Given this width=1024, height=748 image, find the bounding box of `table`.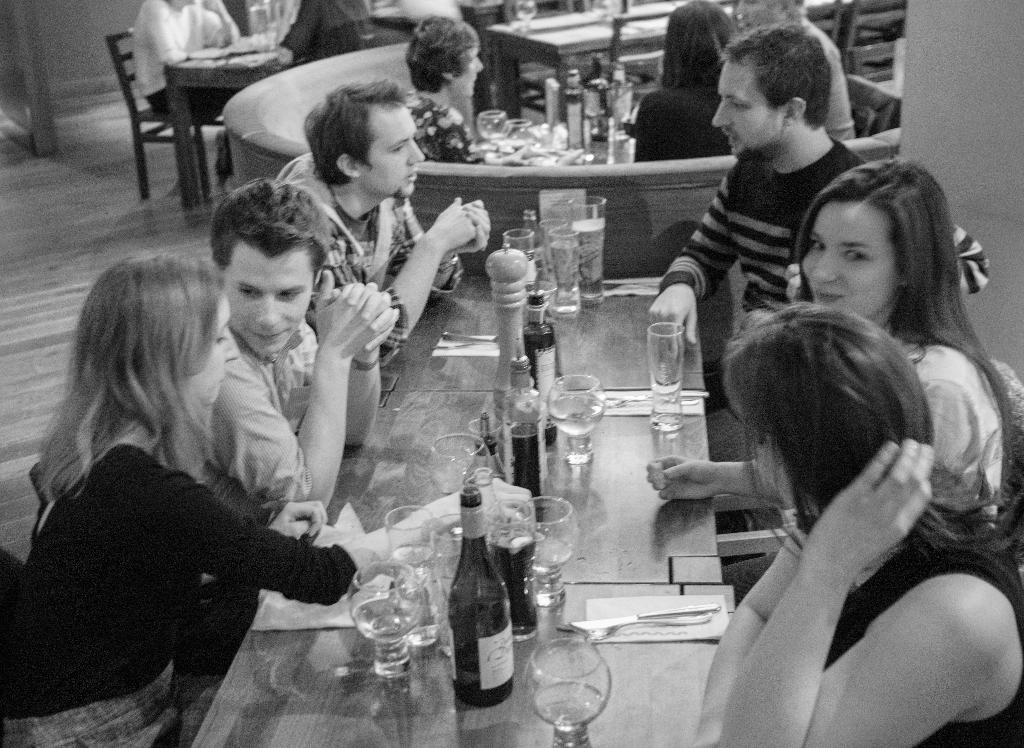
left=468, top=120, right=630, bottom=167.
